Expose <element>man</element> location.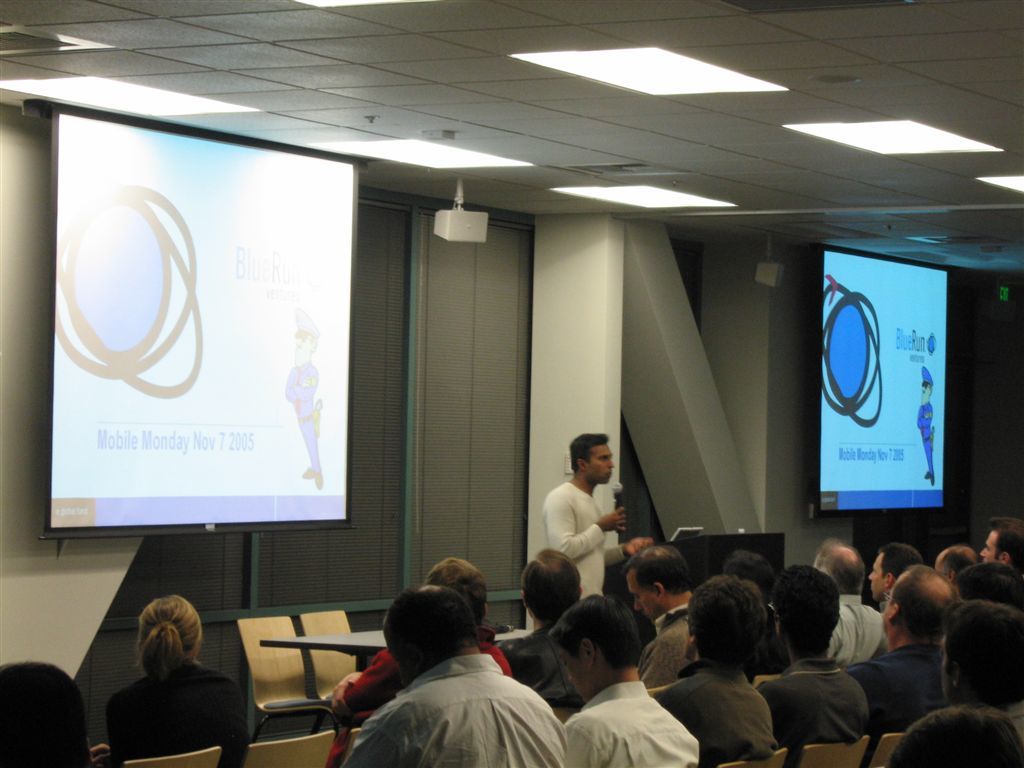
Exposed at pyautogui.locateOnScreen(935, 546, 979, 582).
